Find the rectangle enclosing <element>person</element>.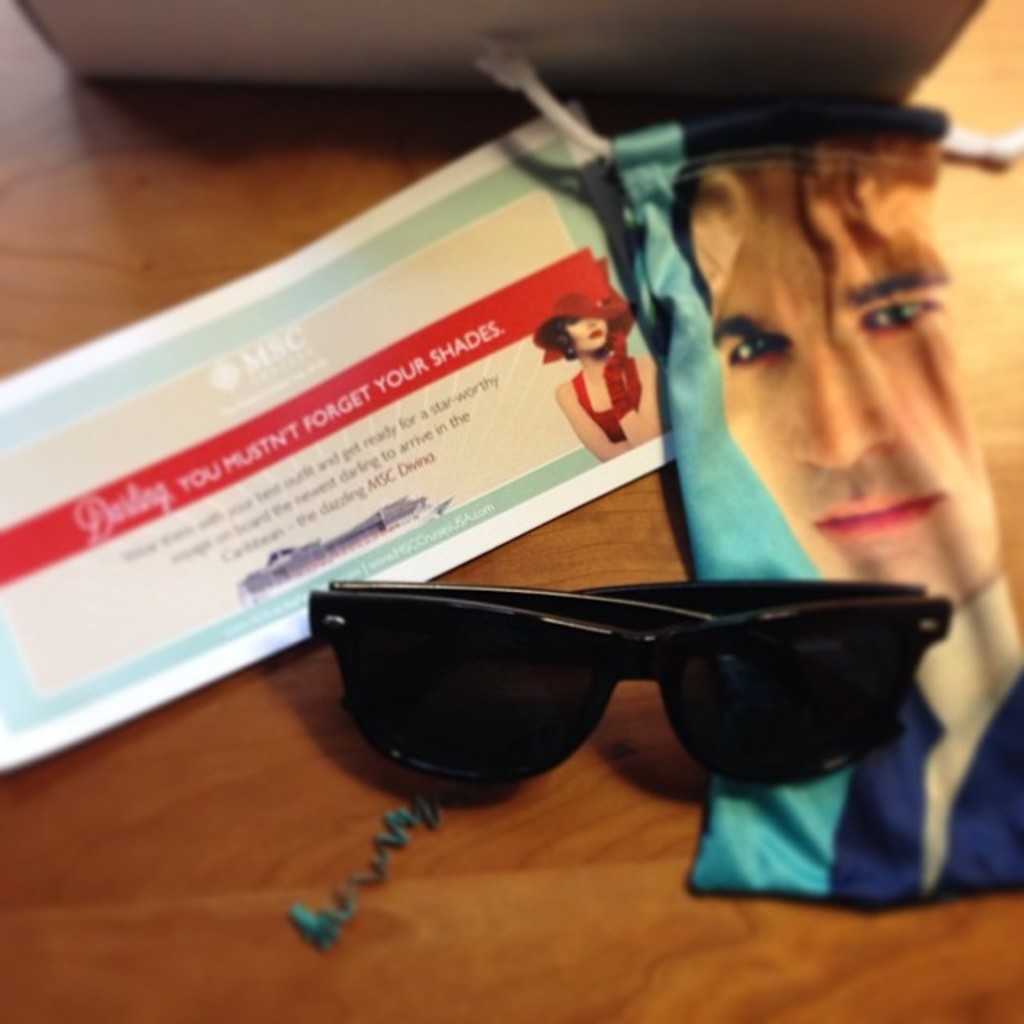
detection(531, 291, 664, 466).
